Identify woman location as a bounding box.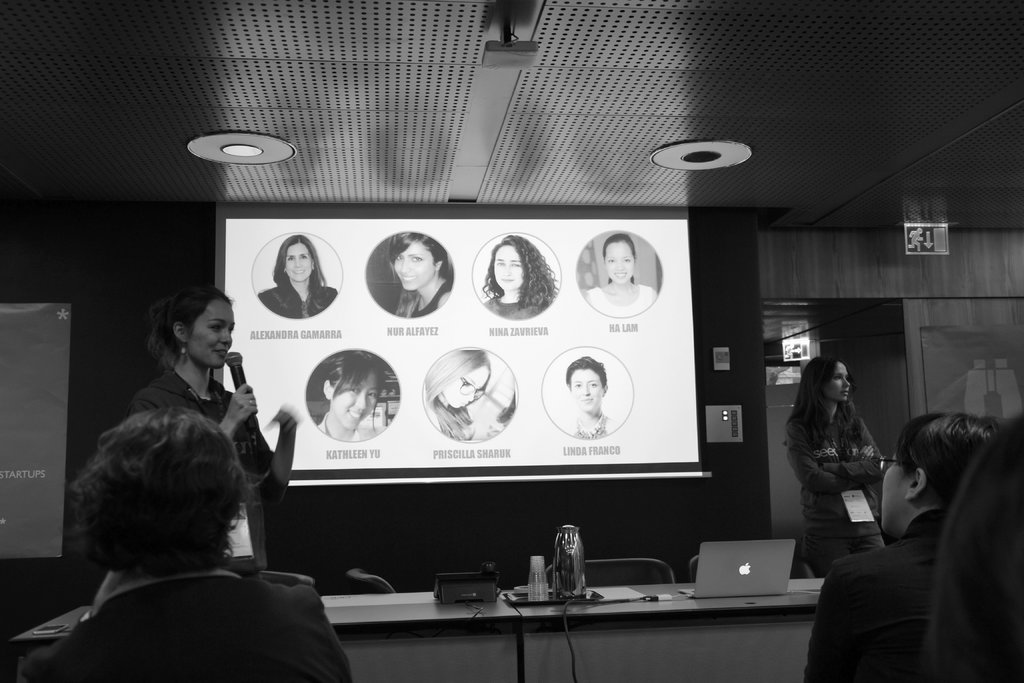
bbox=(387, 233, 451, 317).
